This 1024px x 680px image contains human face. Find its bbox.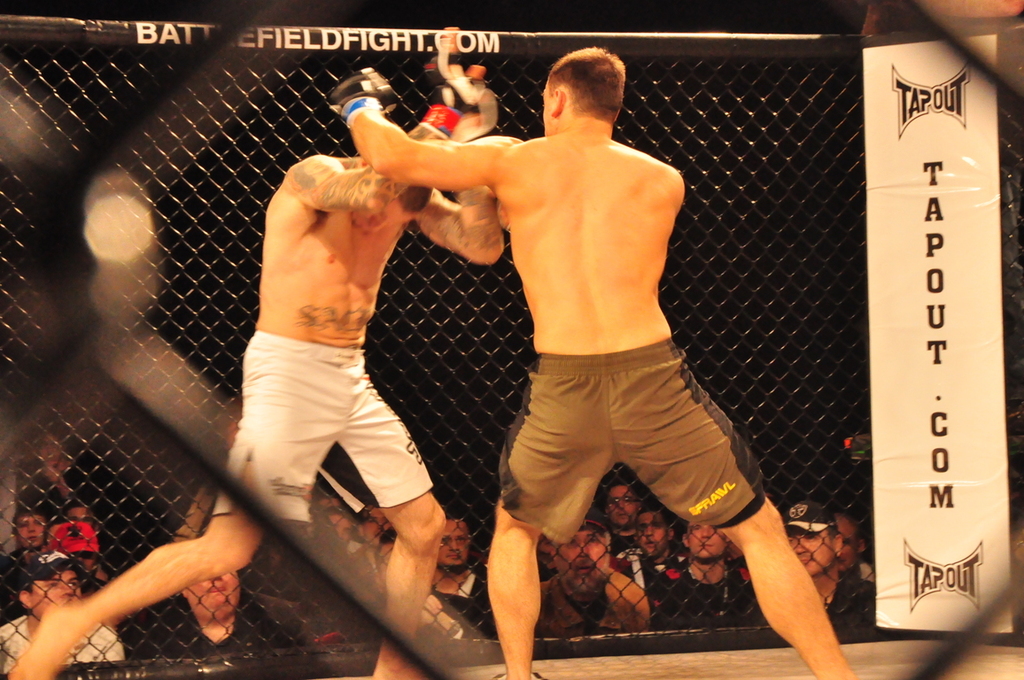
(786,529,840,578).
